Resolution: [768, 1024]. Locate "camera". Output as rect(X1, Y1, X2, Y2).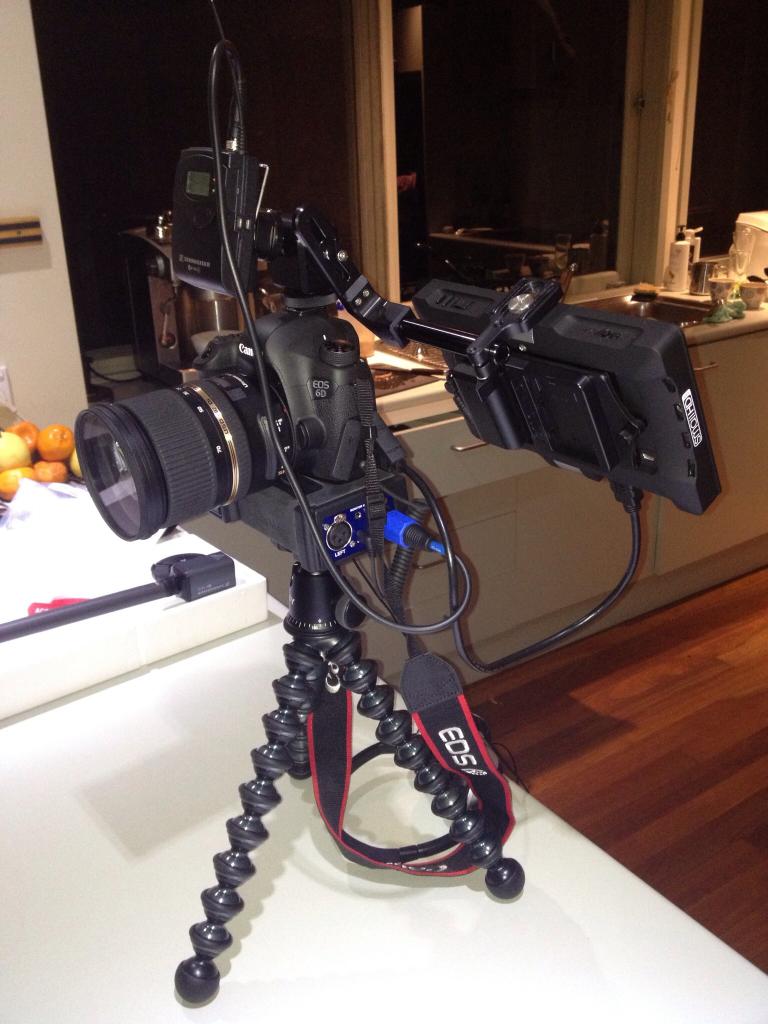
rect(77, 148, 723, 582).
